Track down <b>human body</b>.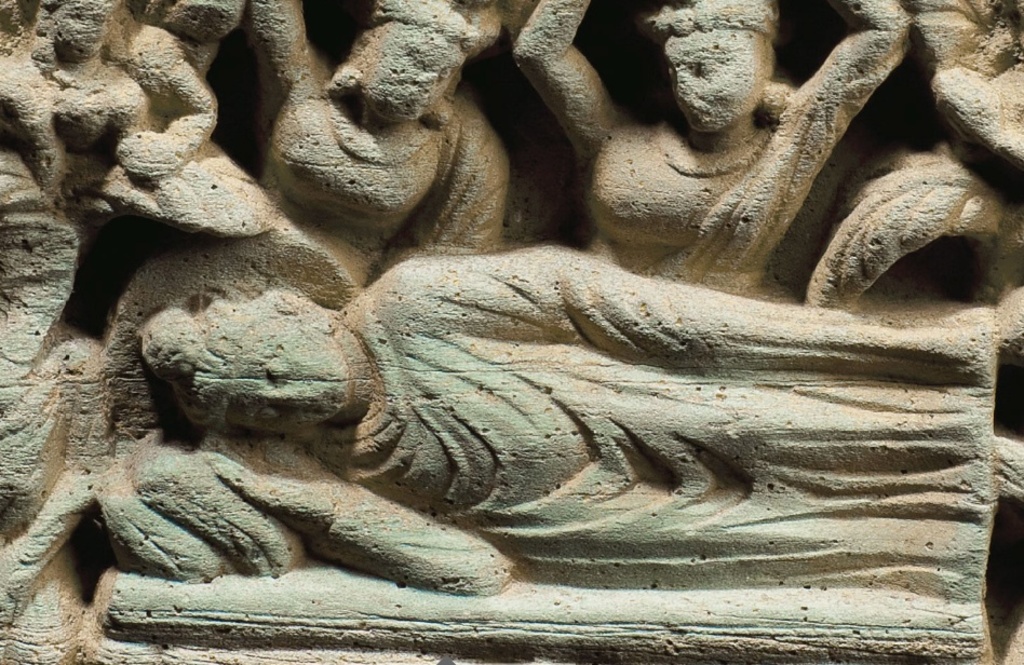
Tracked to 232:0:486:270.
